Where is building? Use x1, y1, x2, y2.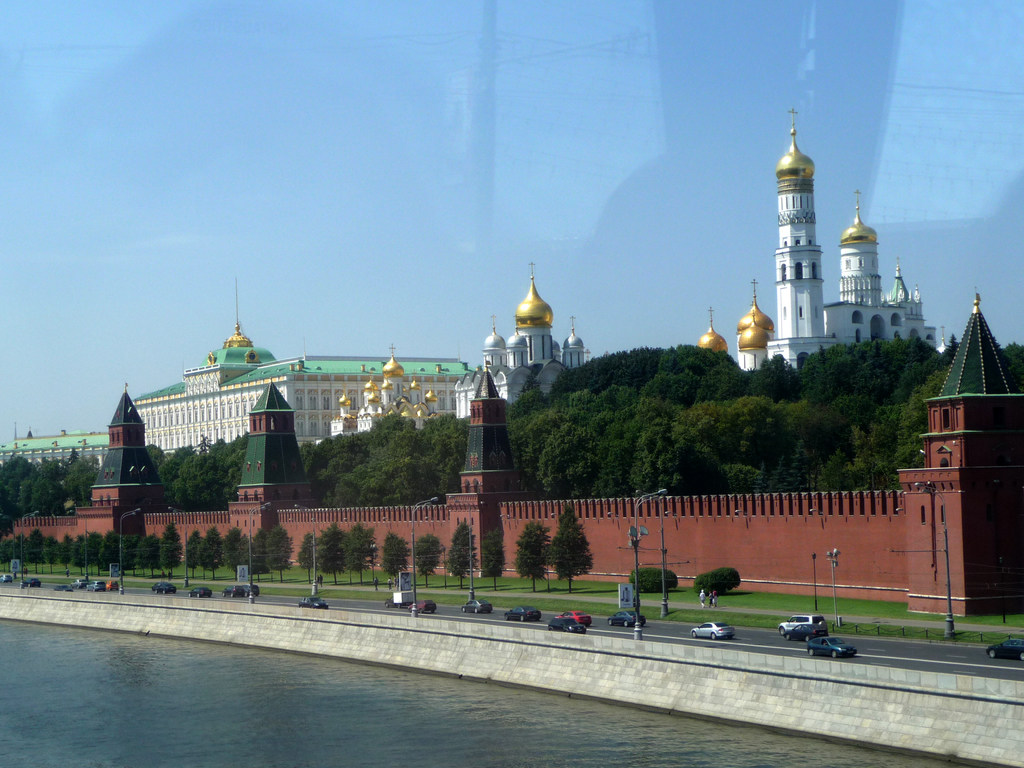
136, 282, 460, 451.
